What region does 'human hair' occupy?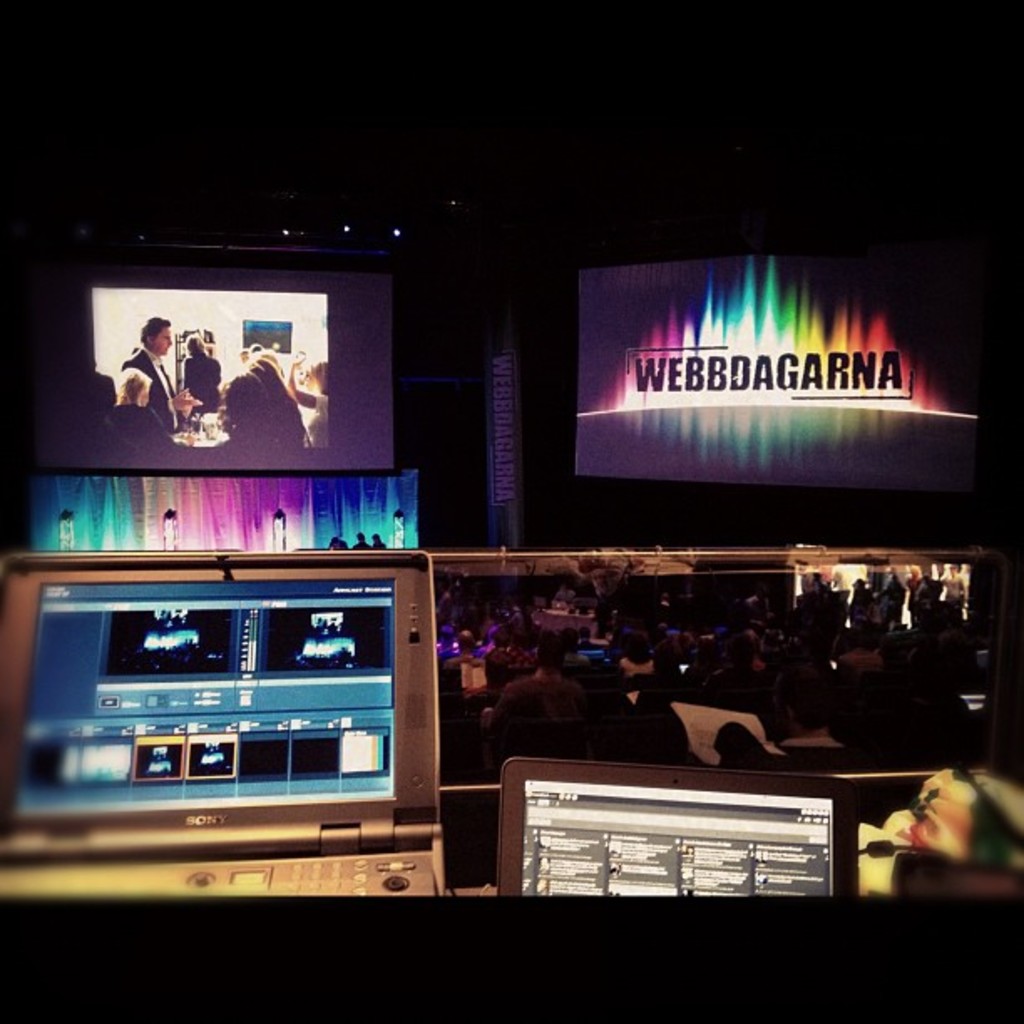
x1=457, y1=626, x2=479, y2=654.
